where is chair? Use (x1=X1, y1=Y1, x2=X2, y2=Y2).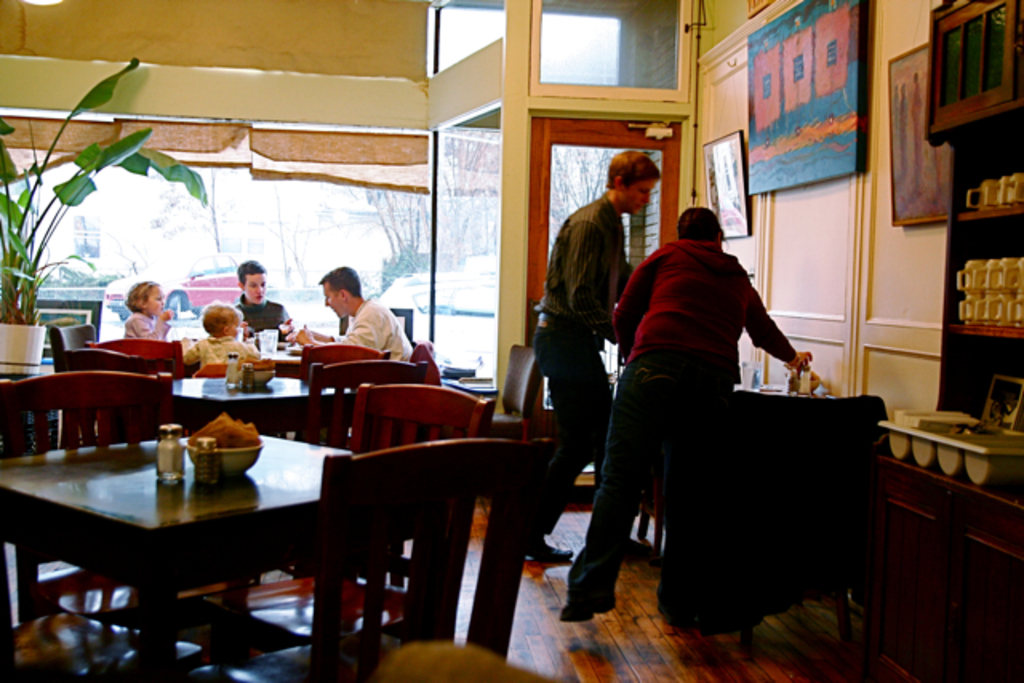
(x1=0, y1=560, x2=214, y2=681).
